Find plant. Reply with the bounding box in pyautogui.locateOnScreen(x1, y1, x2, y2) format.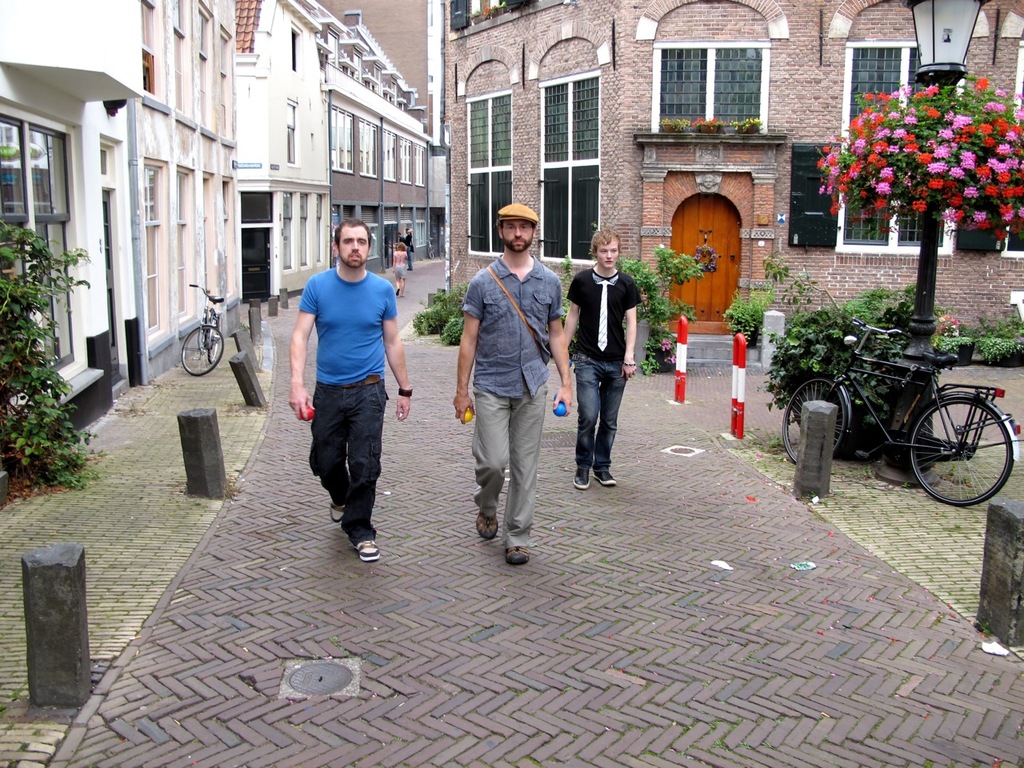
pyautogui.locateOnScreen(801, 68, 1023, 258).
